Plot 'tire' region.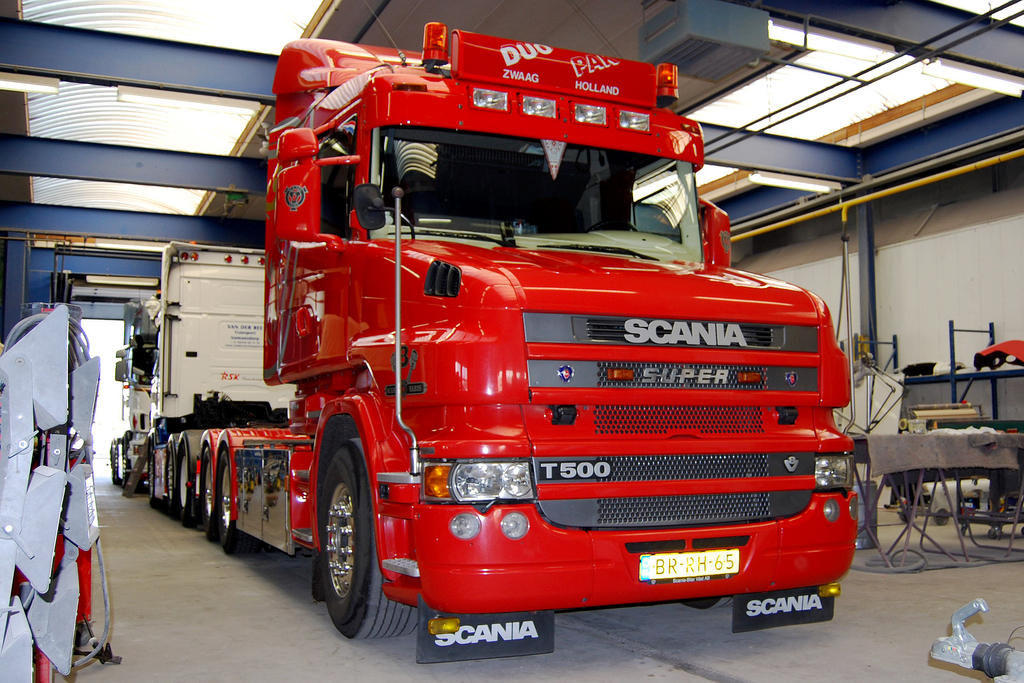
Plotted at region(148, 441, 162, 506).
